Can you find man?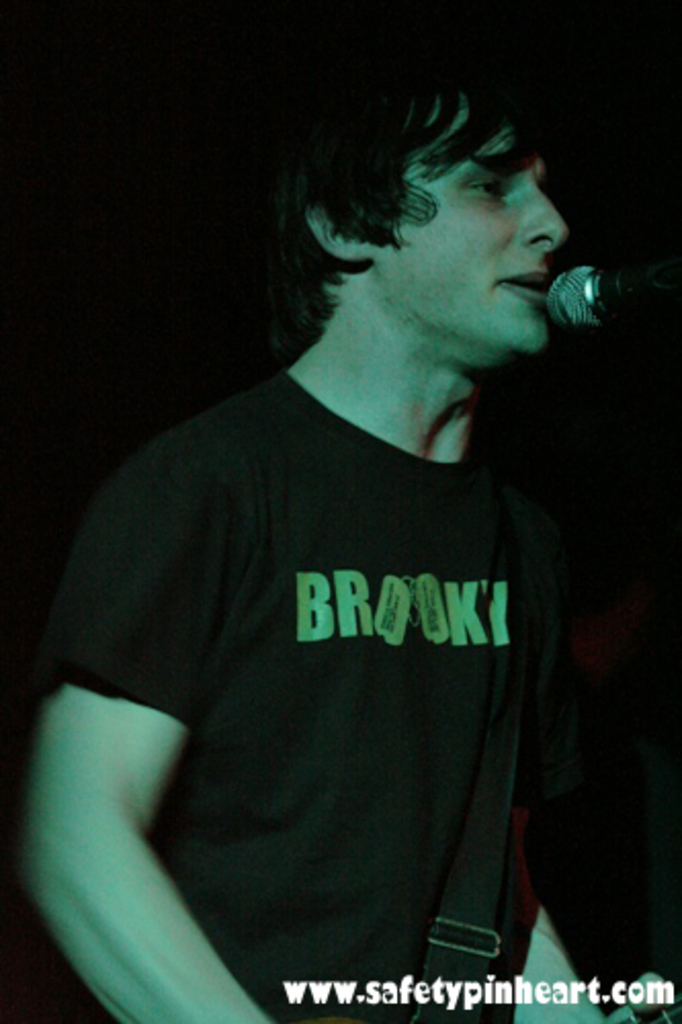
Yes, bounding box: left=0, top=18, right=680, bottom=1022.
